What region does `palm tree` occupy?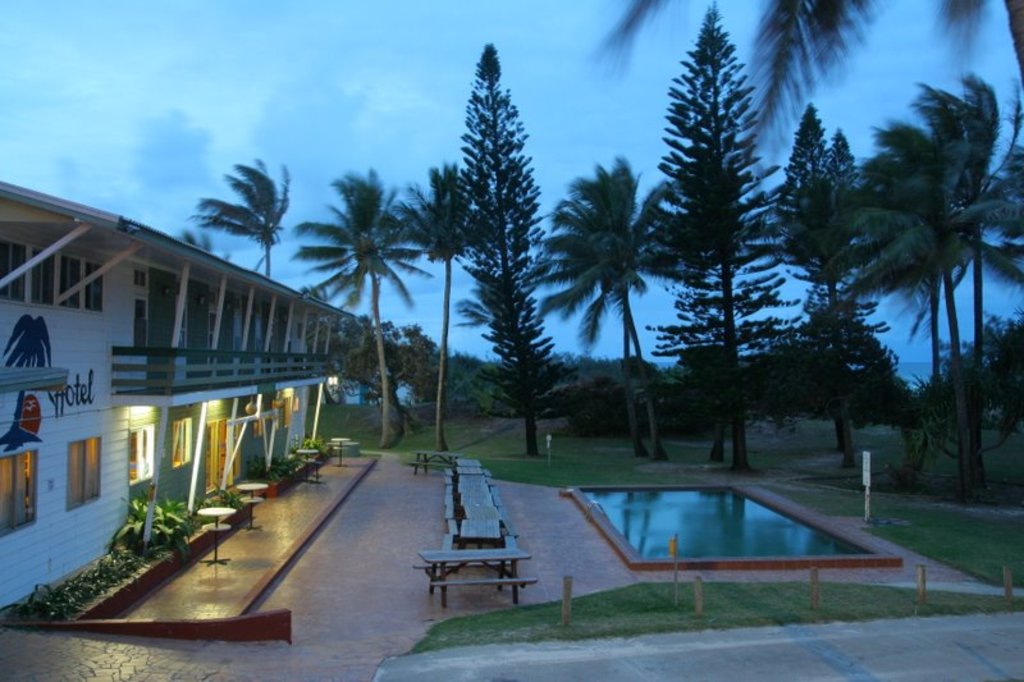
[543,174,623,403].
